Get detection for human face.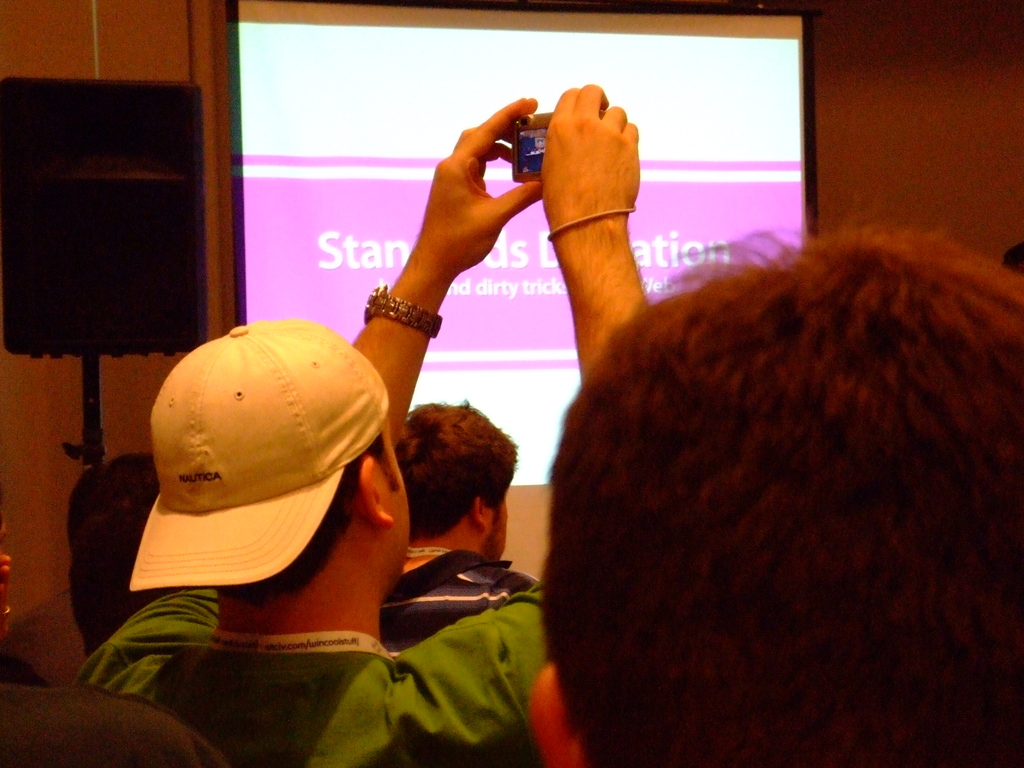
Detection: x1=391, y1=421, x2=411, y2=559.
